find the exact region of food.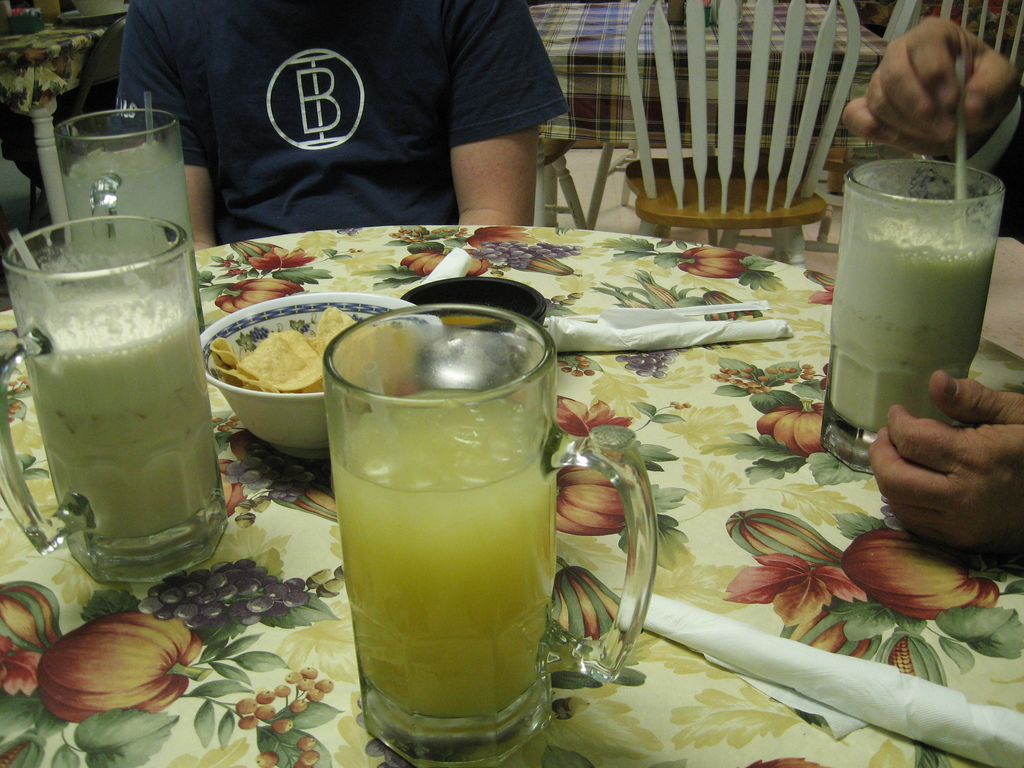
Exact region: bbox=(708, 362, 819, 396).
